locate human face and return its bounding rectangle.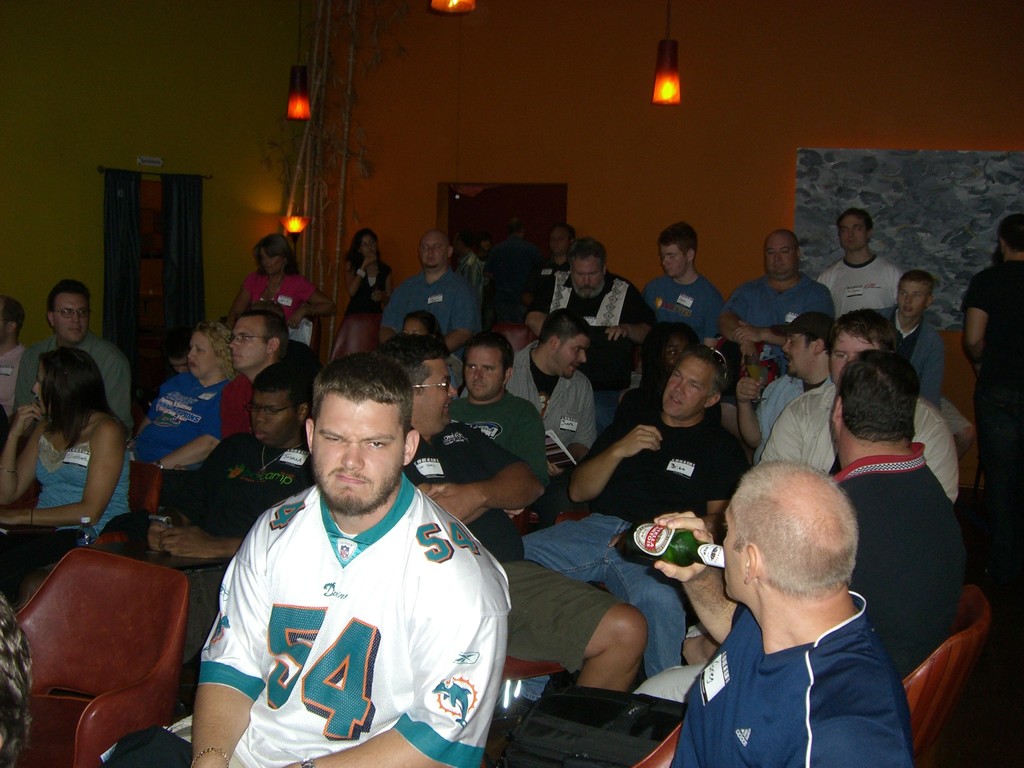
(x1=570, y1=255, x2=605, y2=298).
